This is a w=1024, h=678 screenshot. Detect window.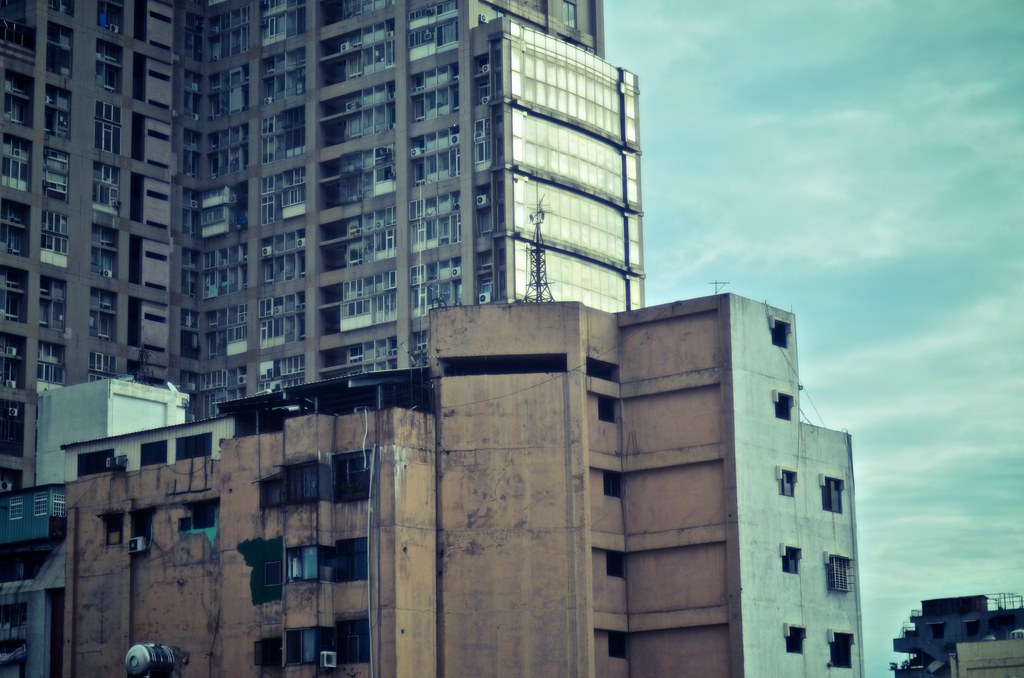
box=[282, 625, 319, 661].
